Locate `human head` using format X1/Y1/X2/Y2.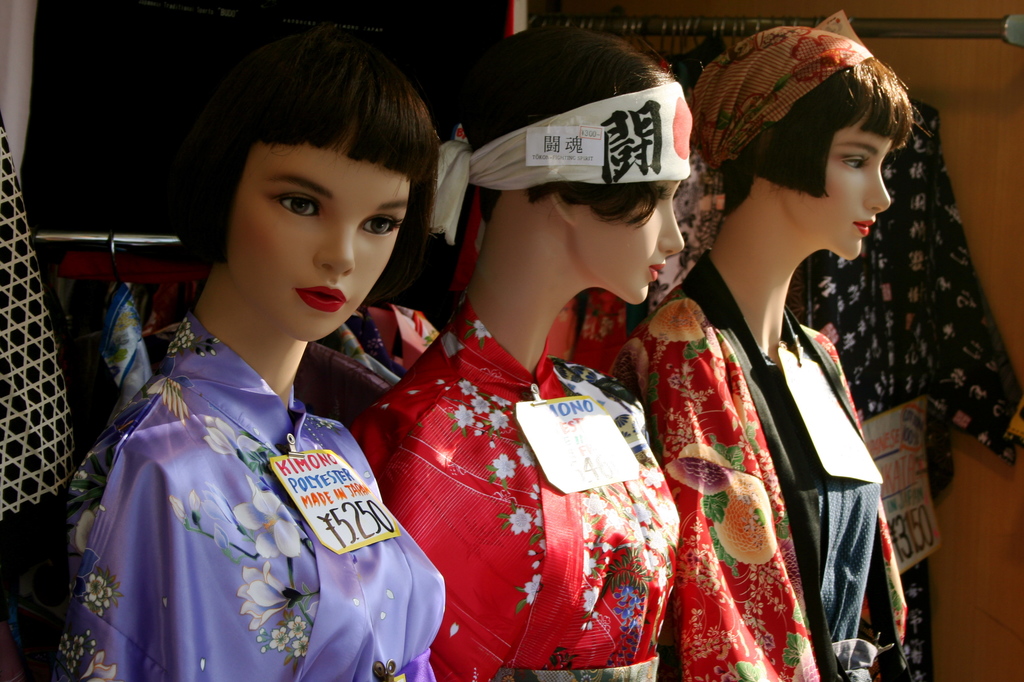
703/21/916/262.
